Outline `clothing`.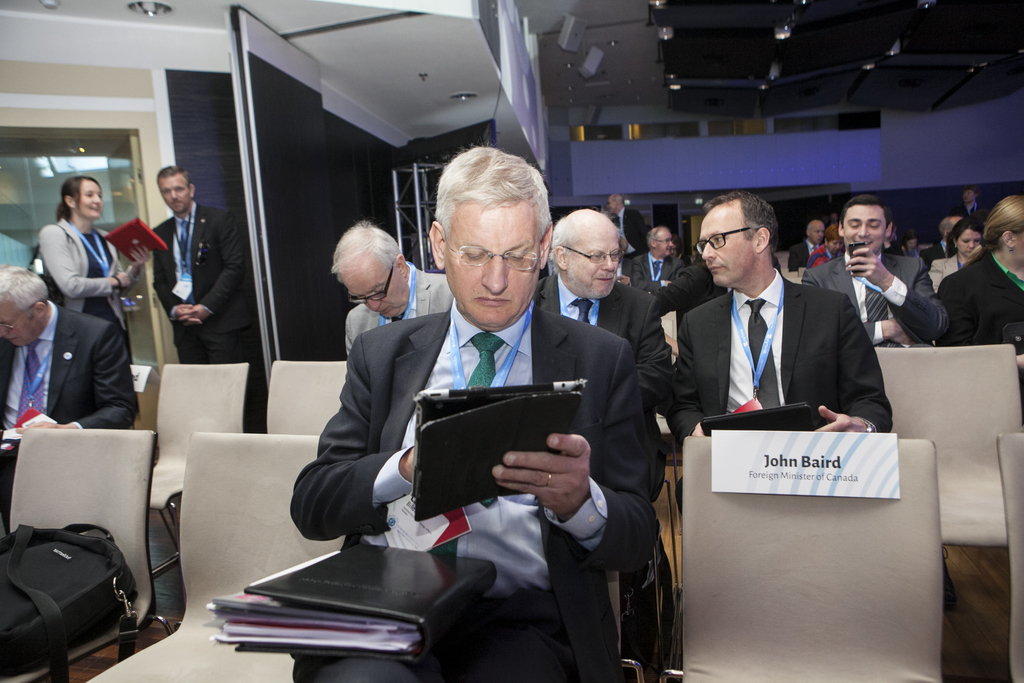
Outline: (left=801, top=243, right=835, bottom=266).
